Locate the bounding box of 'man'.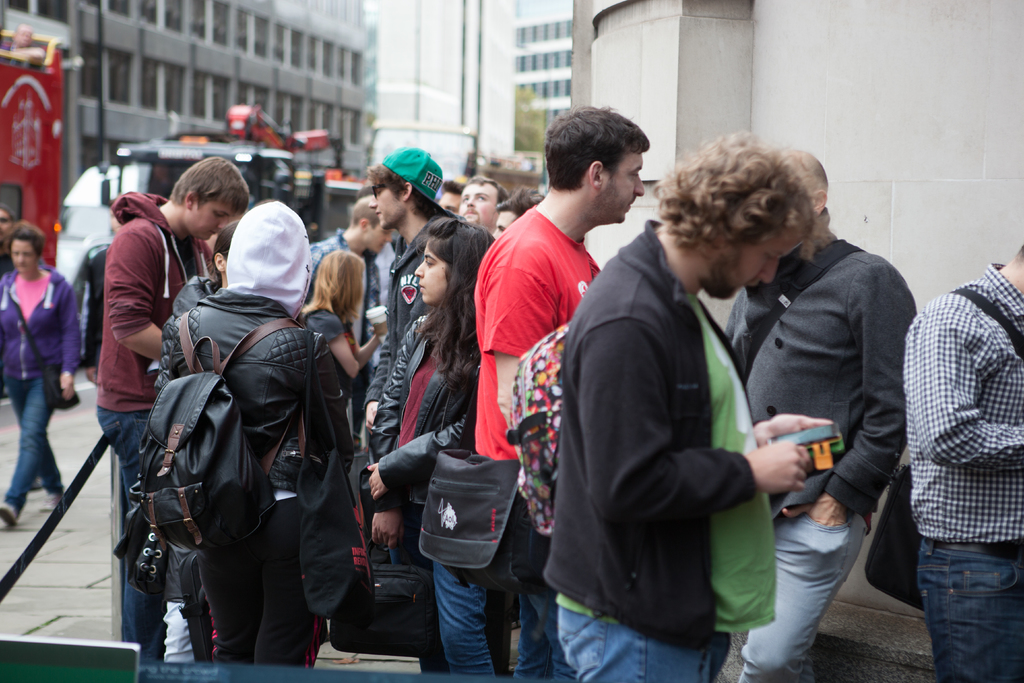
Bounding box: rect(464, 104, 653, 682).
